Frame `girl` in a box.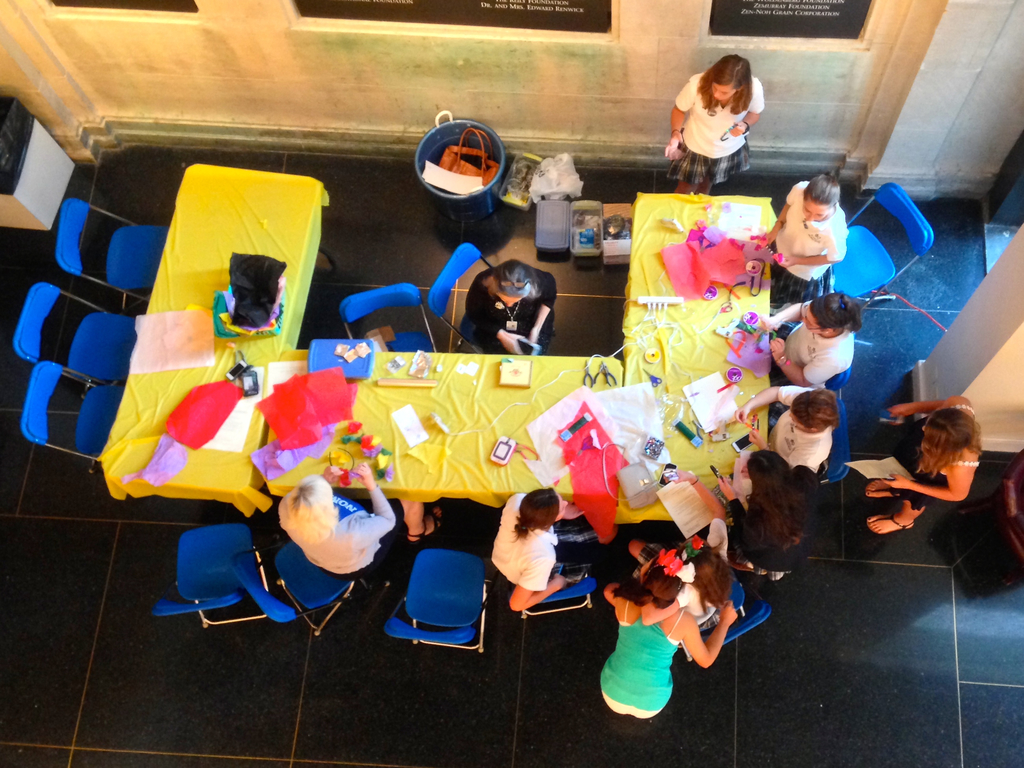
<bbox>858, 399, 980, 537</bbox>.
